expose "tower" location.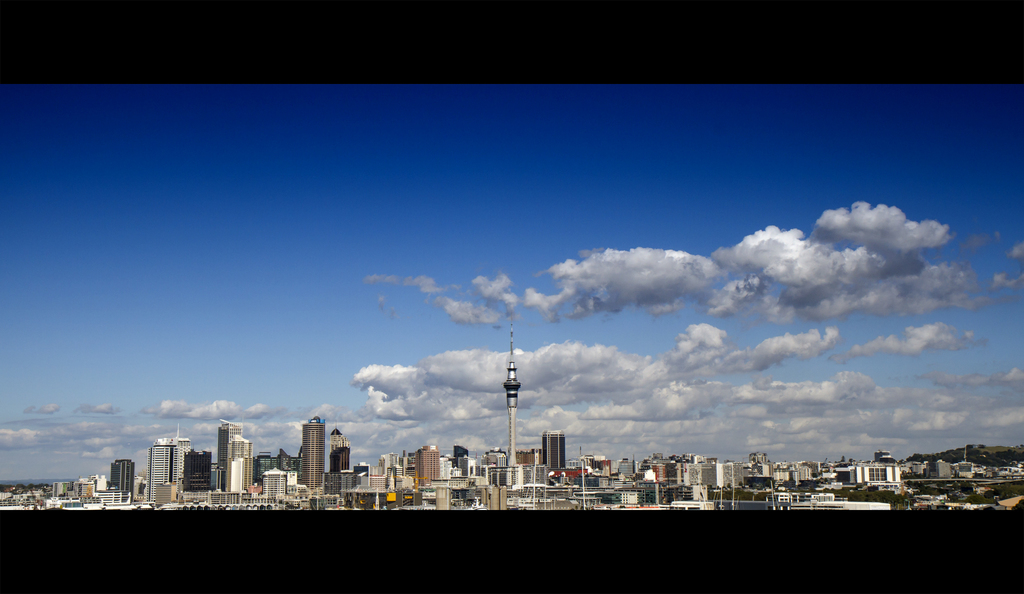
Exposed at BBox(211, 415, 244, 491).
